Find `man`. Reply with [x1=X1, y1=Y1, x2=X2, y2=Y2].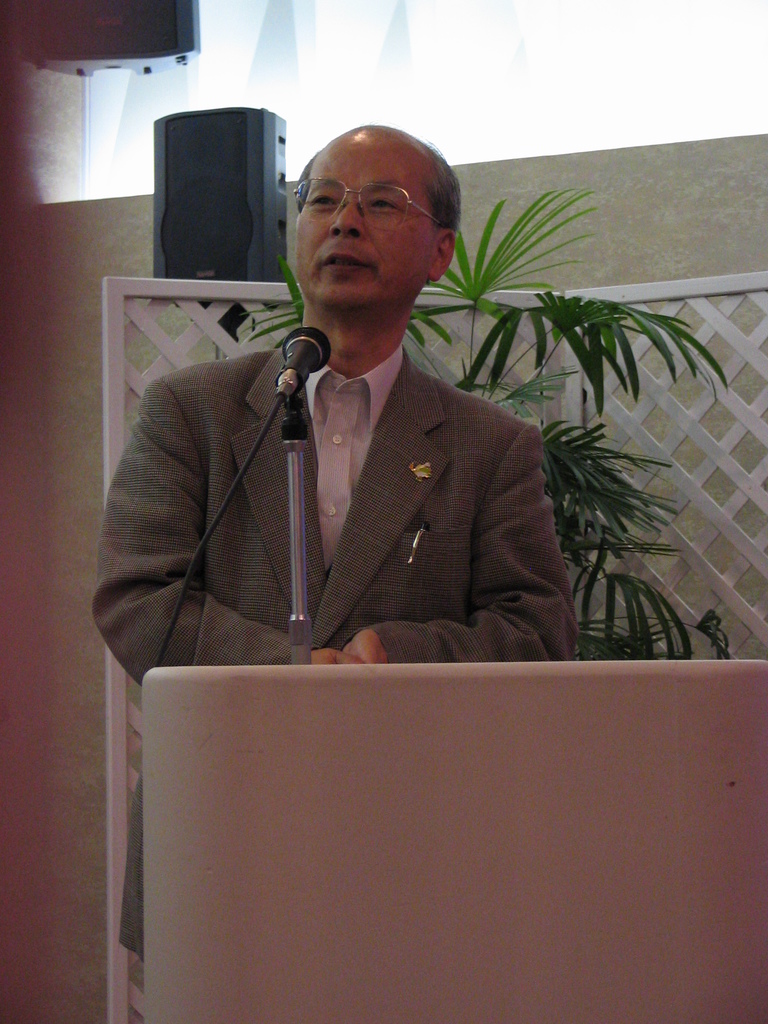
[x1=106, y1=141, x2=576, y2=706].
